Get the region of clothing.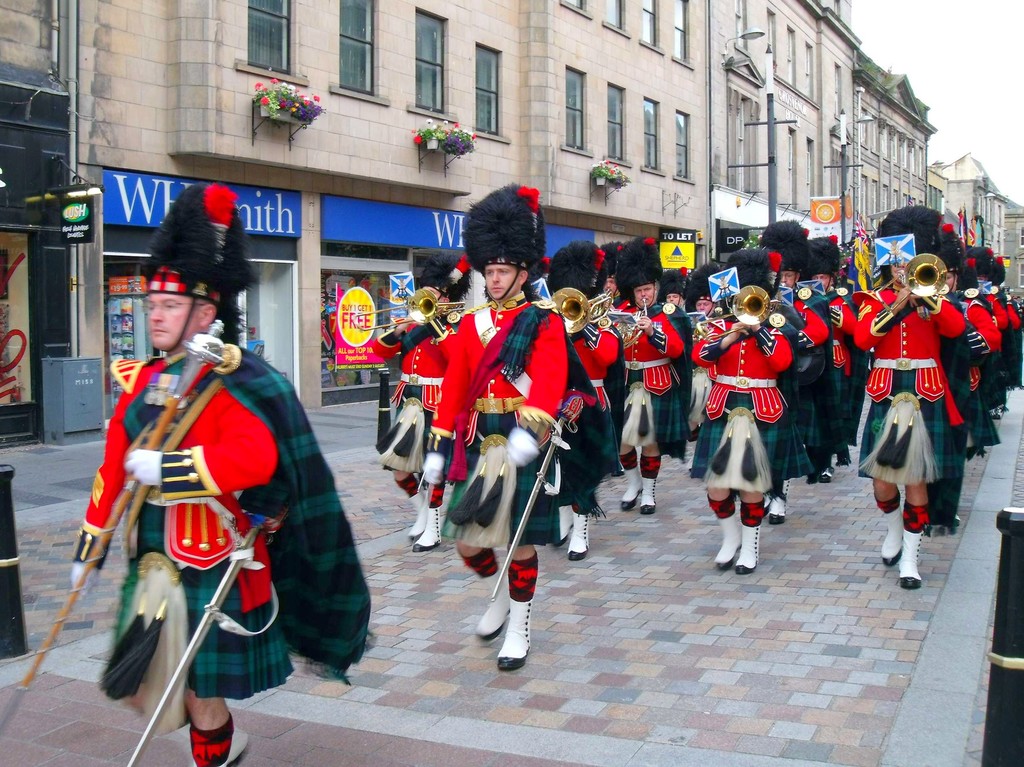
left=74, top=343, right=373, bottom=707.
